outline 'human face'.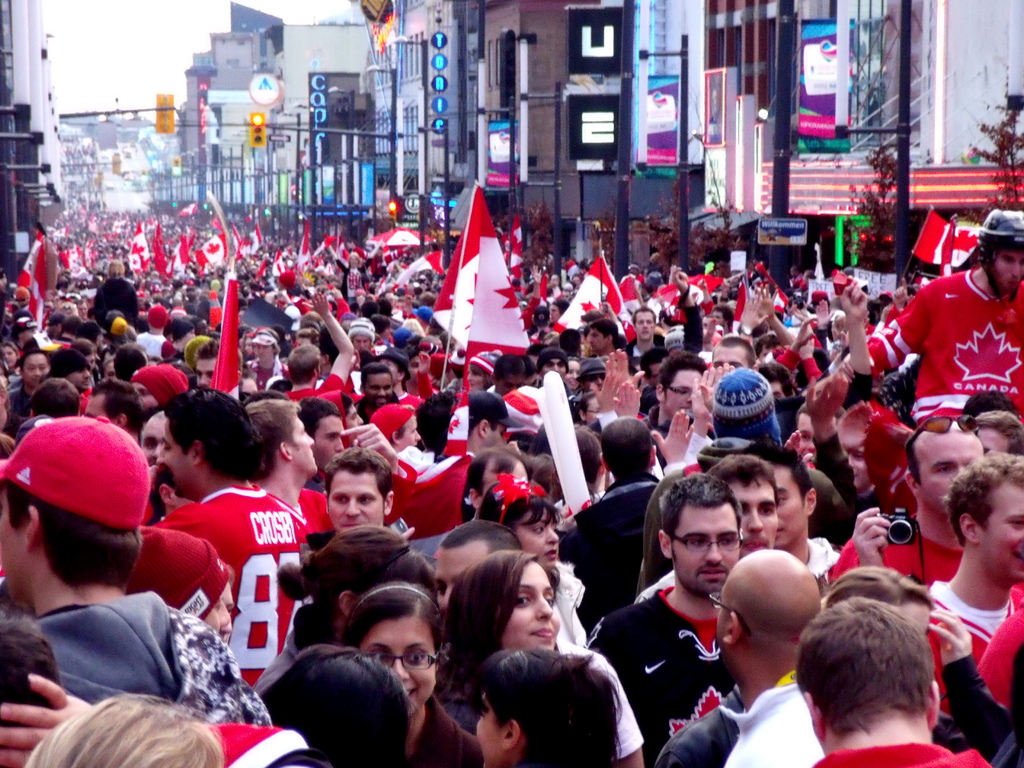
Outline: bbox=(587, 330, 611, 351).
